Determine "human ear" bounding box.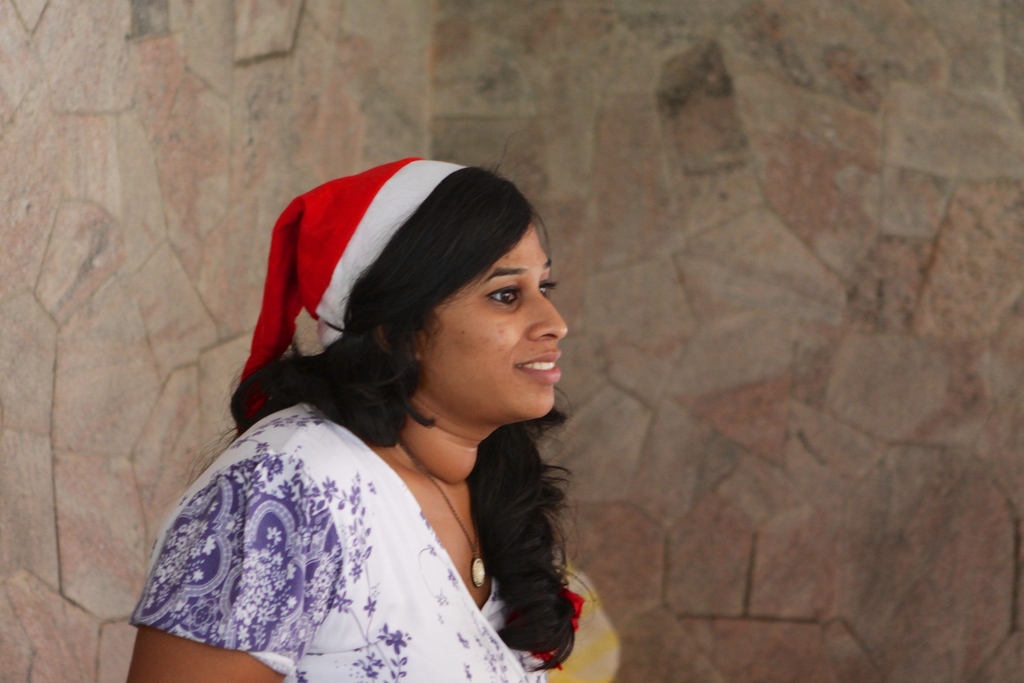
Determined: box=[369, 325, 428, 357].
